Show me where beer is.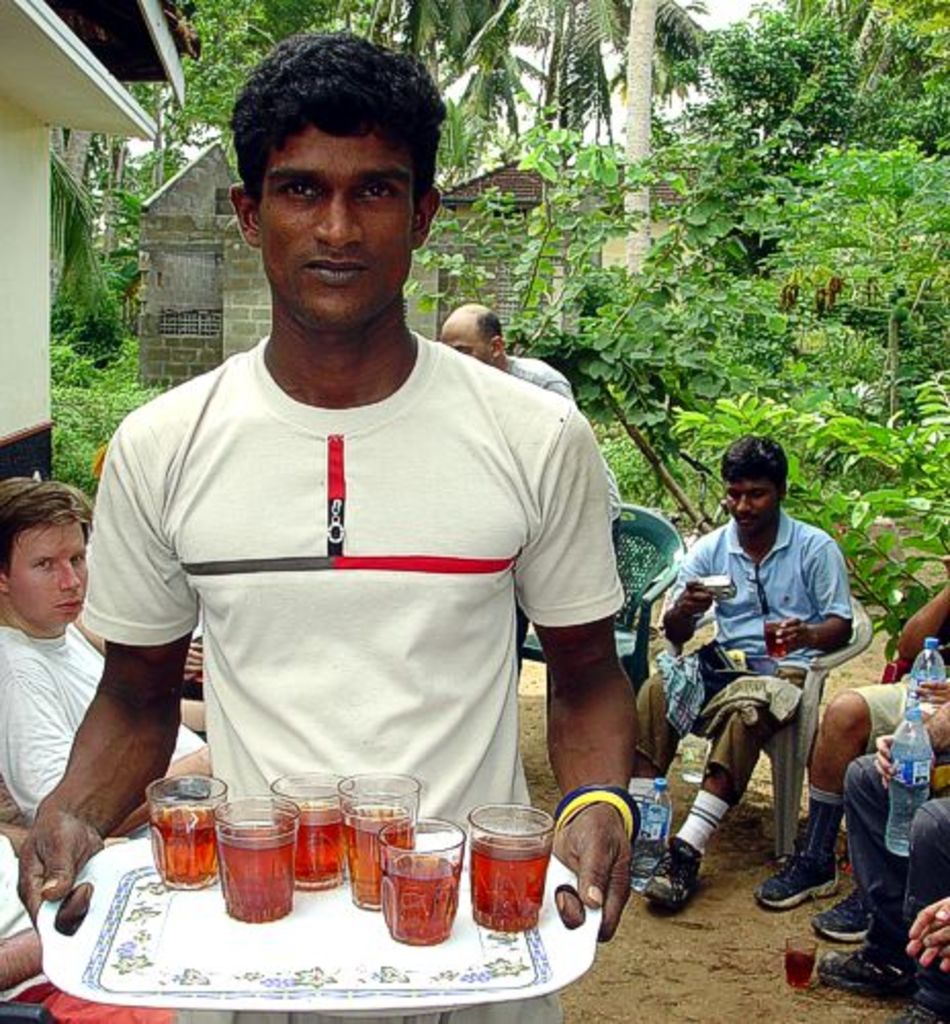
beer is at (x1=338, y1=760, x2=426, y2=918).
